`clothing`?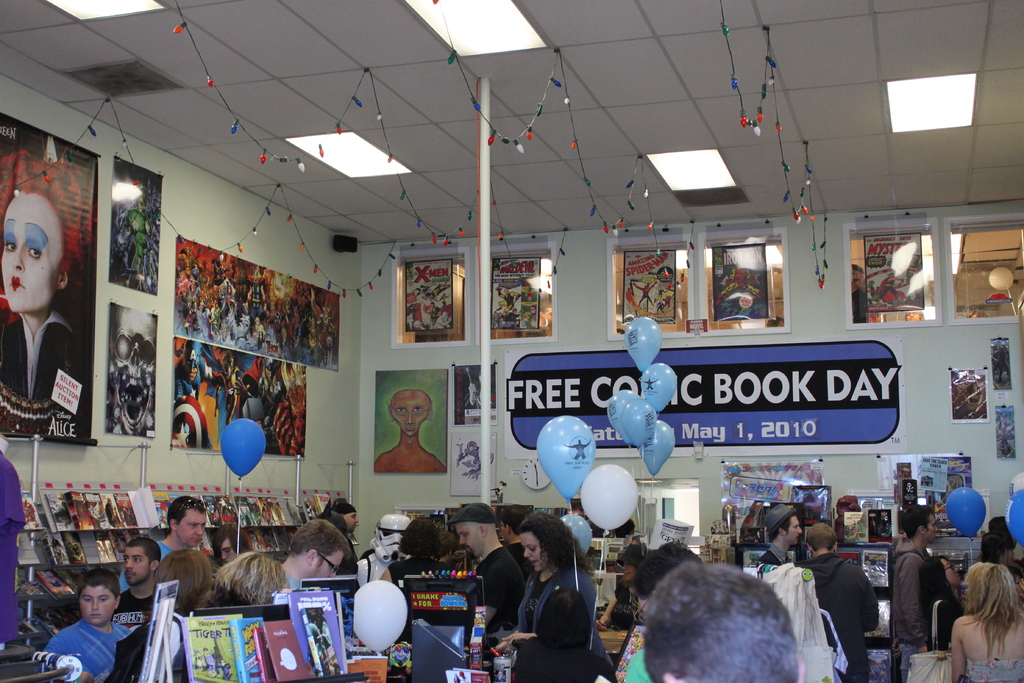
bbox=[964, 655, 1023, 682]
